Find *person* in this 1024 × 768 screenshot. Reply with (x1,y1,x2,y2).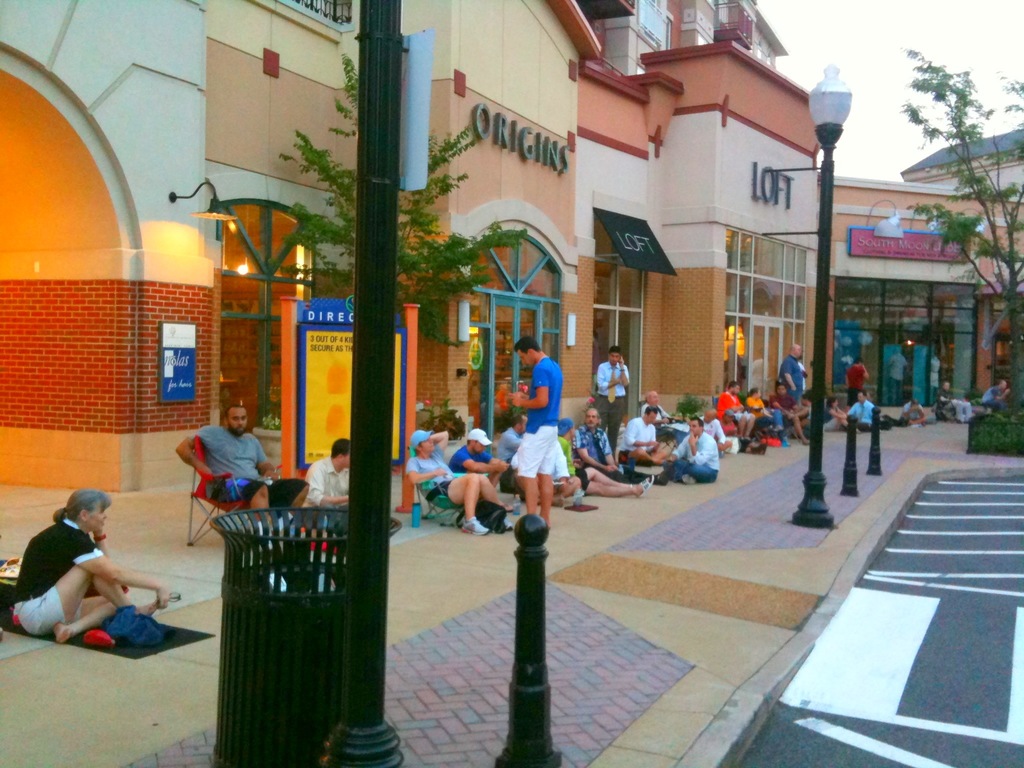
(746,381,785,454).
